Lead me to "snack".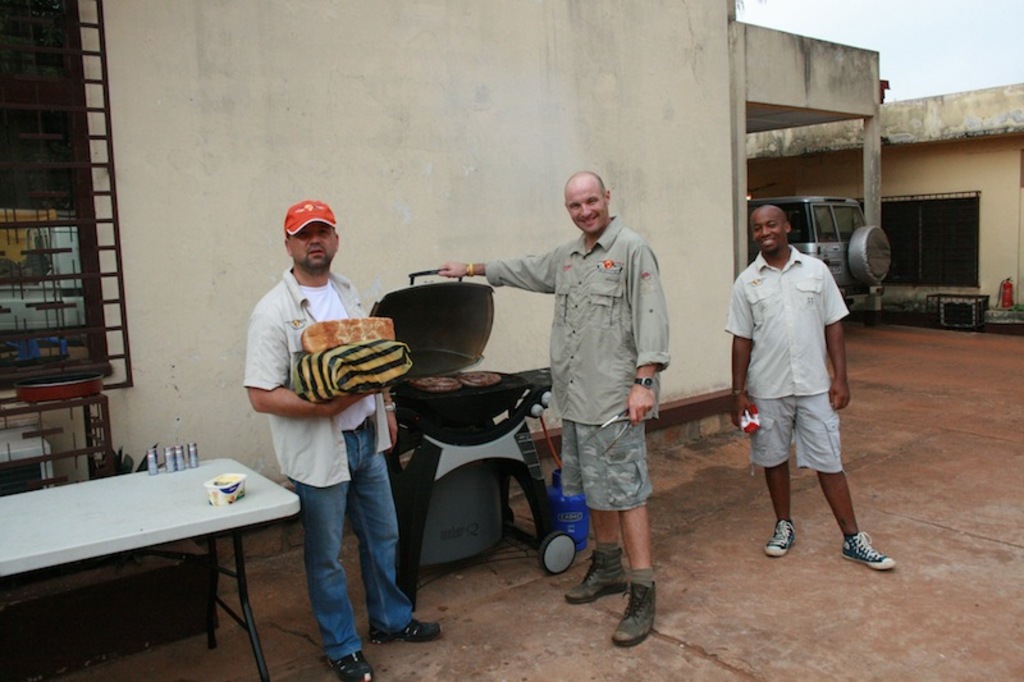
Lead to rect(410, 376, 461, 393).
